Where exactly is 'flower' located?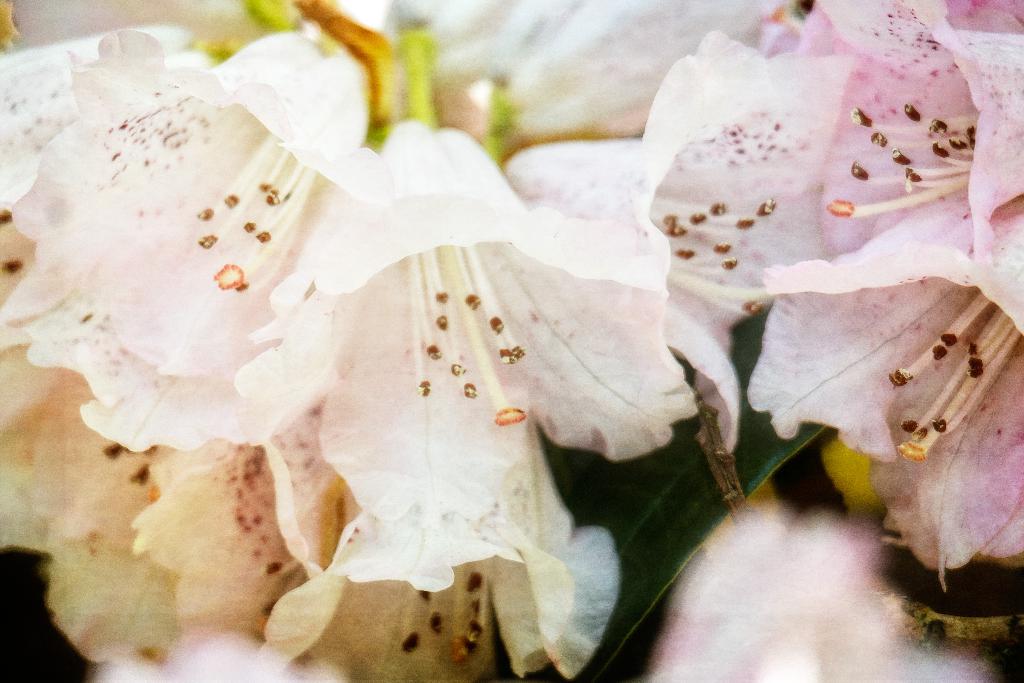
Its bounding box is BBox(769, 217, 1012, 585).
